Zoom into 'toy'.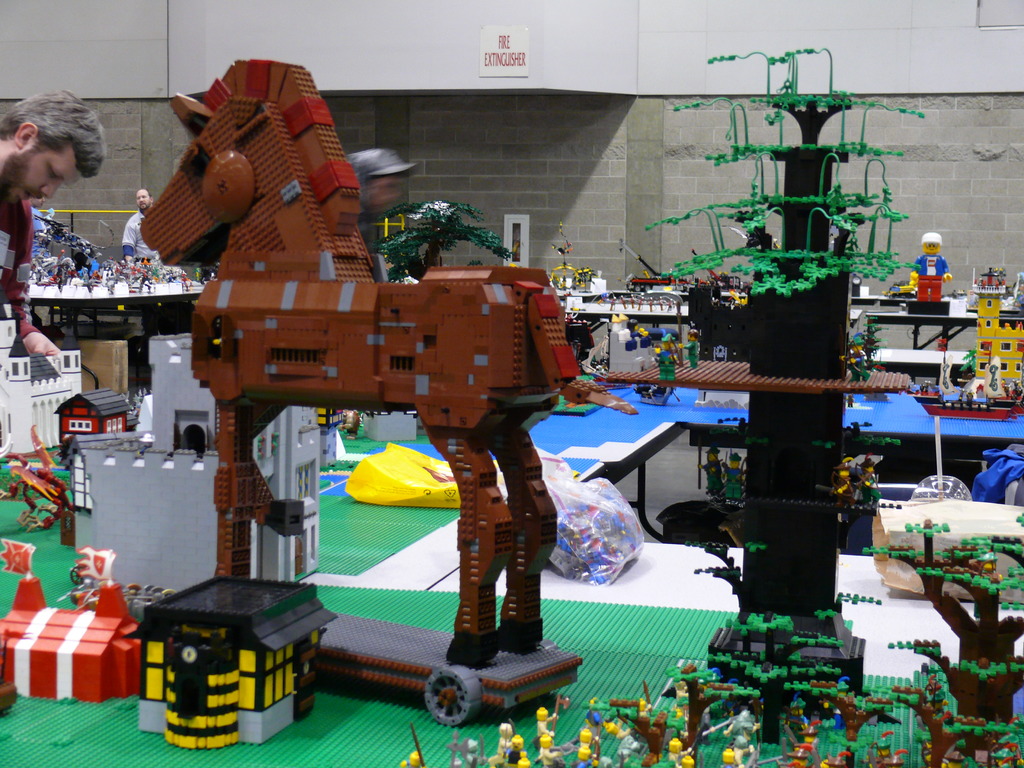
Zoom target: x1=826 y1=451 x2=859 y2=509.
